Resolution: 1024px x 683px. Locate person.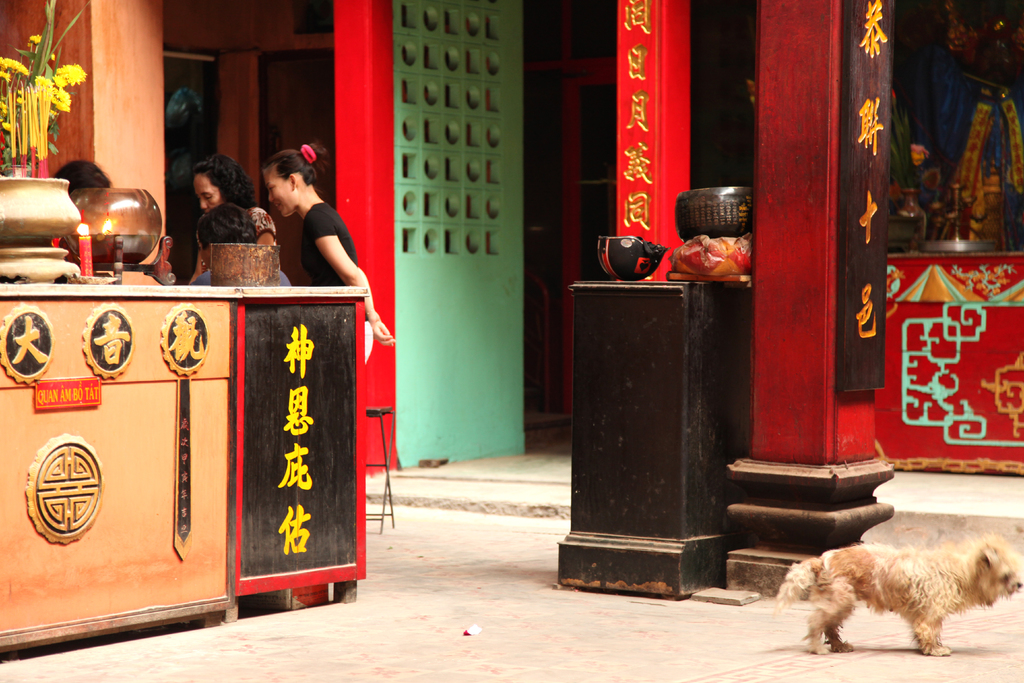
(266, 157, 351, 309).
